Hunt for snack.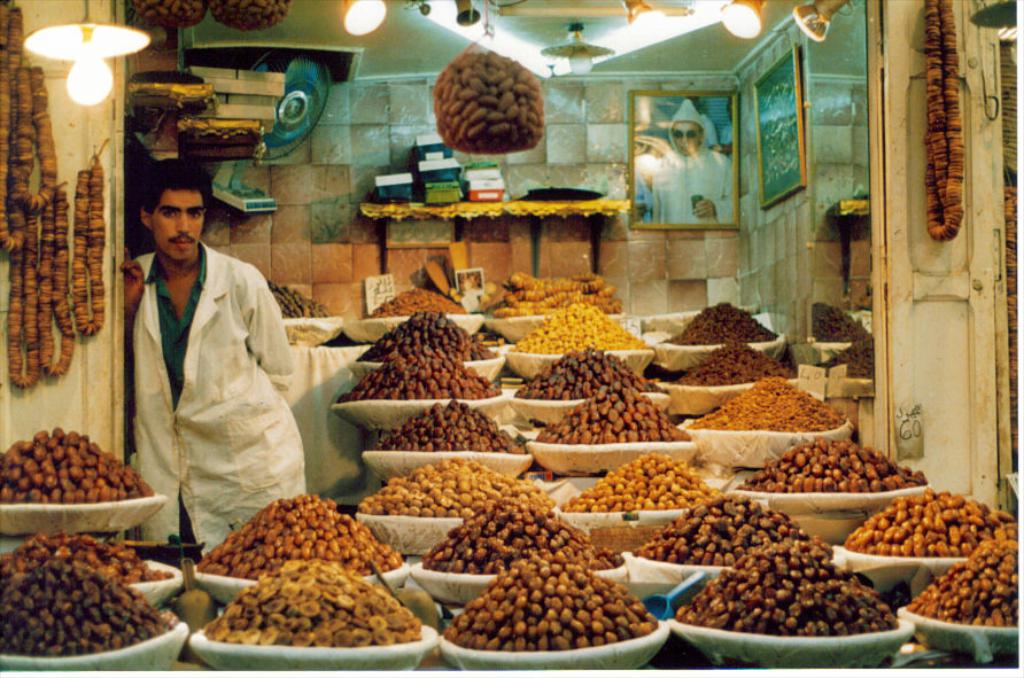
Hunted down at (left=0, top=420, right=165, bottom=511).
